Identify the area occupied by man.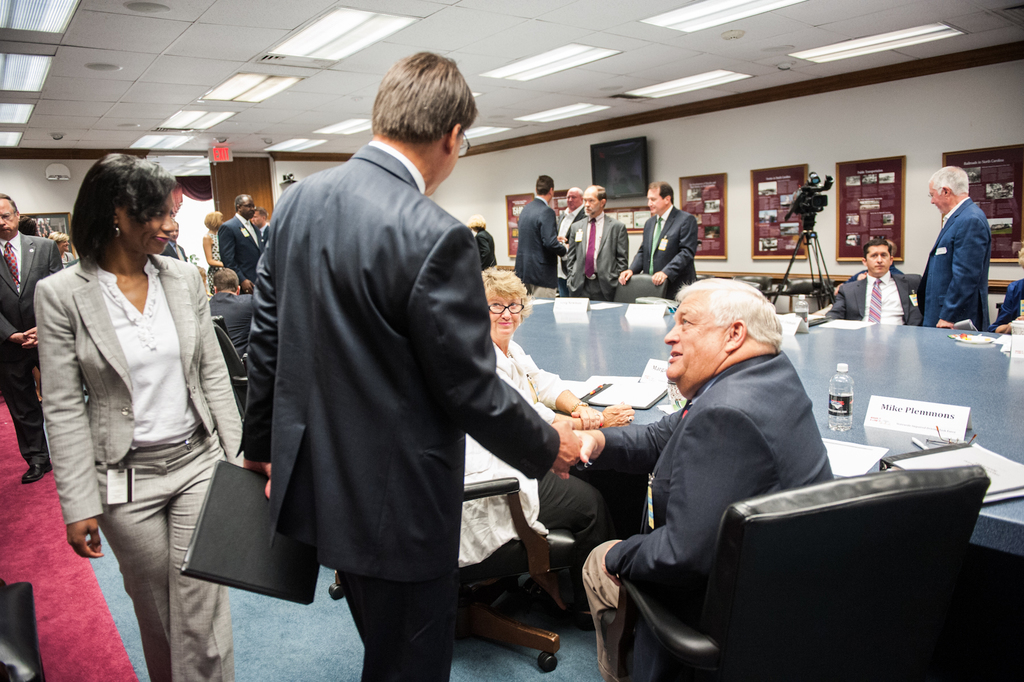
Area: detection(614, 181, 700, 303).
